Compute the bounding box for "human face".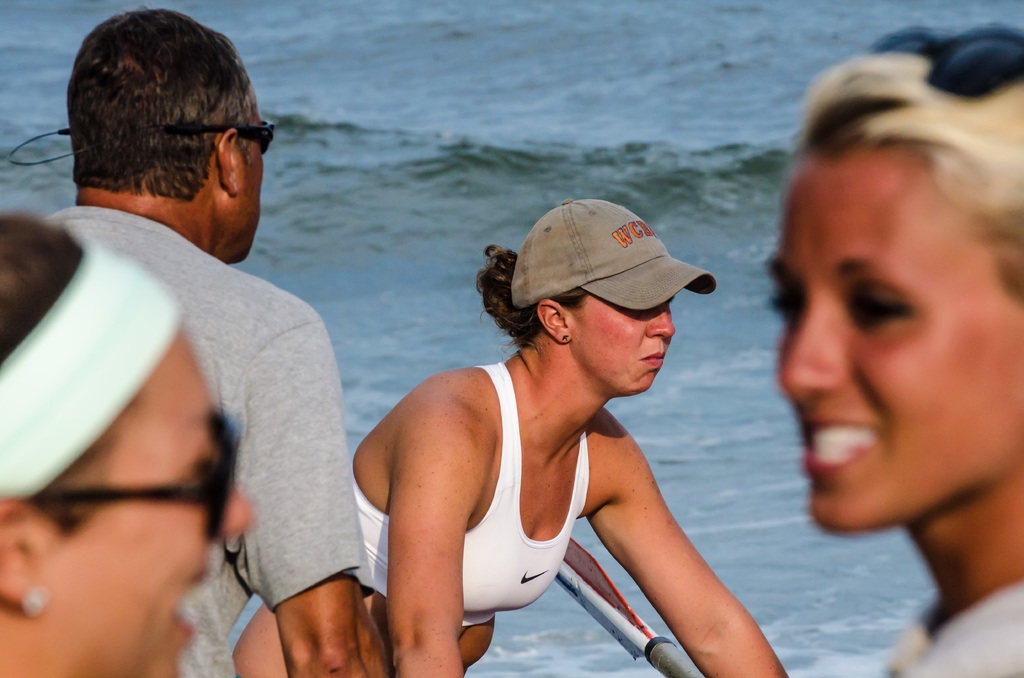
box(568, 288, 678, 397).
